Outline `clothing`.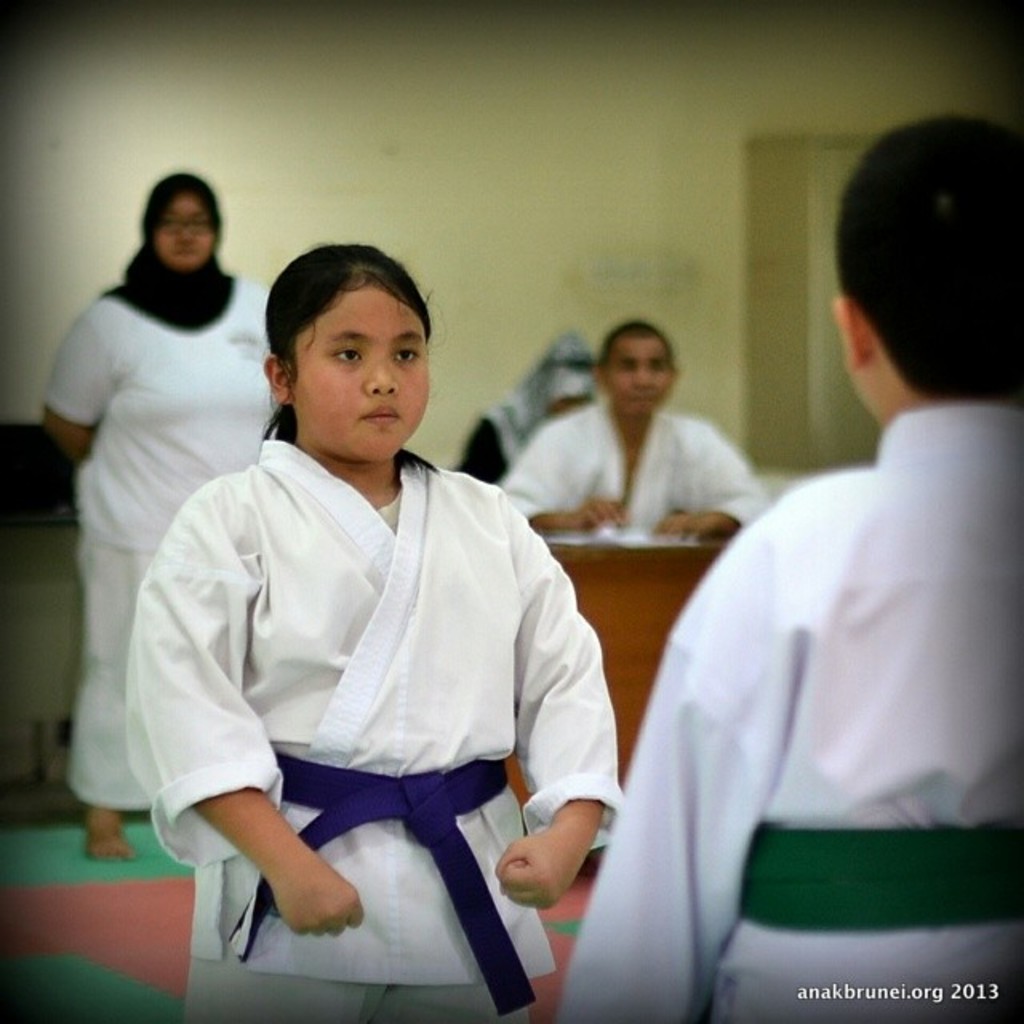
Outline: 549, 400, 1022, 1022.
